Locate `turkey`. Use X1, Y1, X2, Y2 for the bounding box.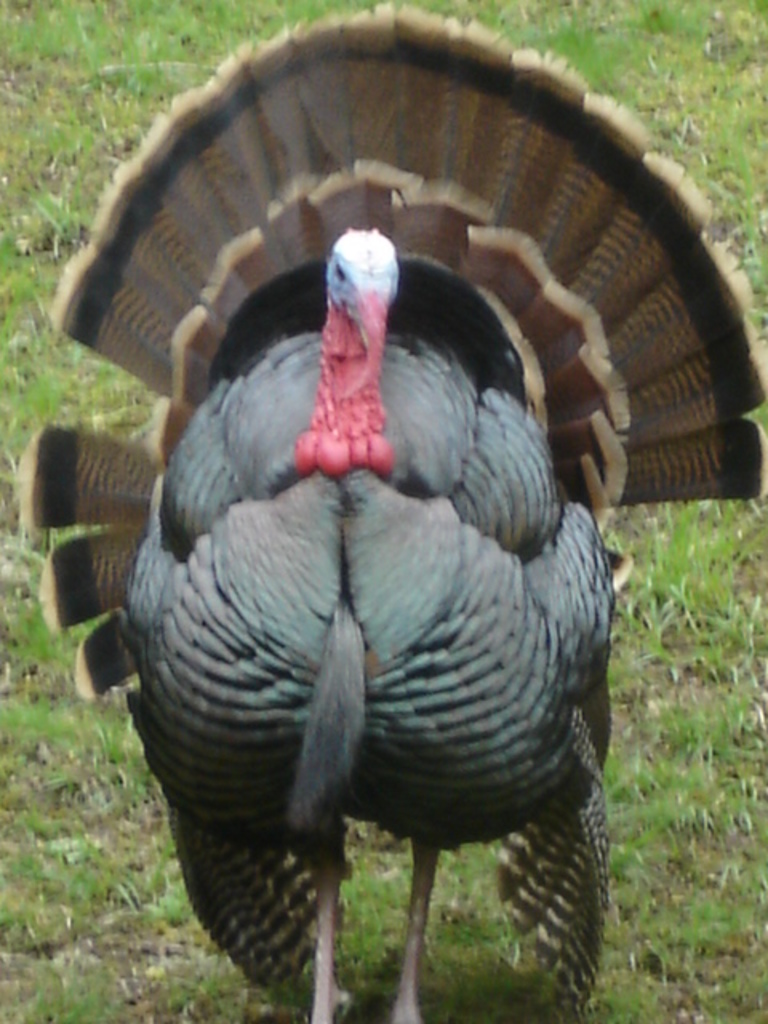
5, 0, 766, 1022.
